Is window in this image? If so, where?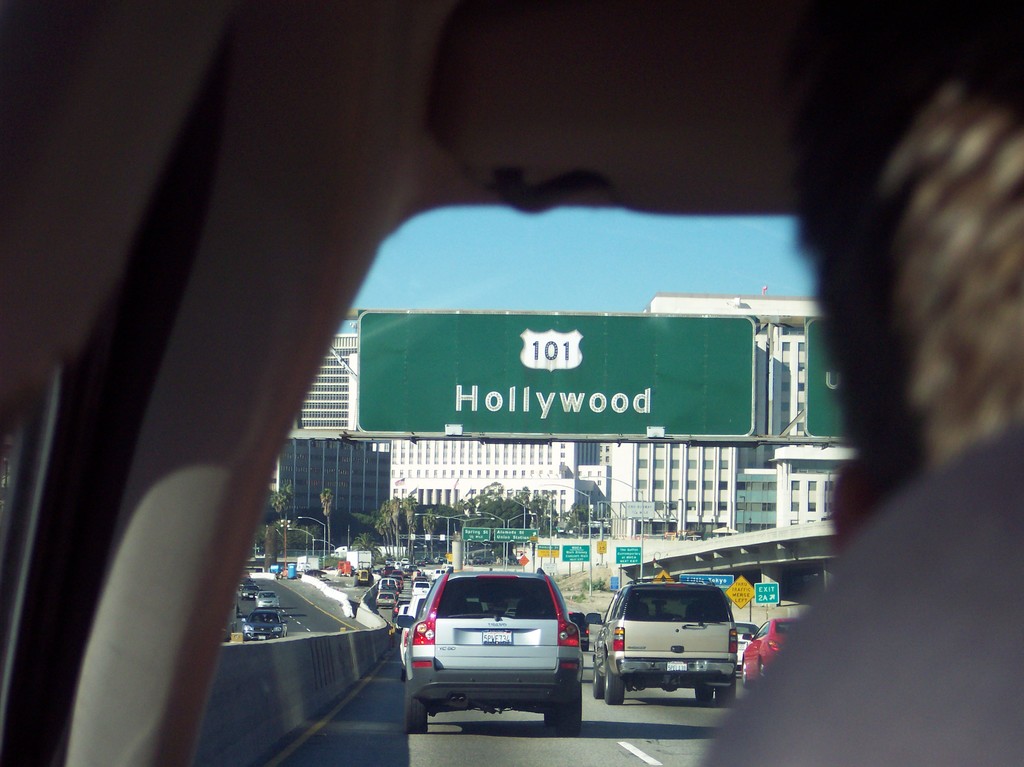
Yes, at (669,458,679,466).
